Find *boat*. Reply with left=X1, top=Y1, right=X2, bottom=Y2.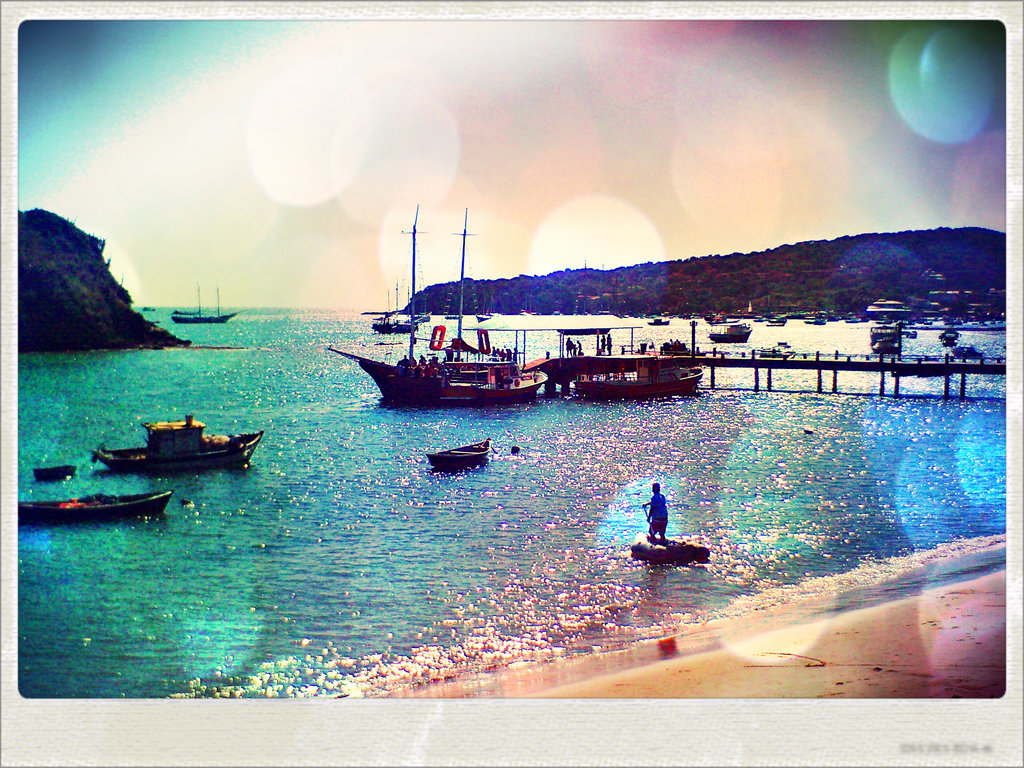
left=17, top=491, right=176, bottom=528.
